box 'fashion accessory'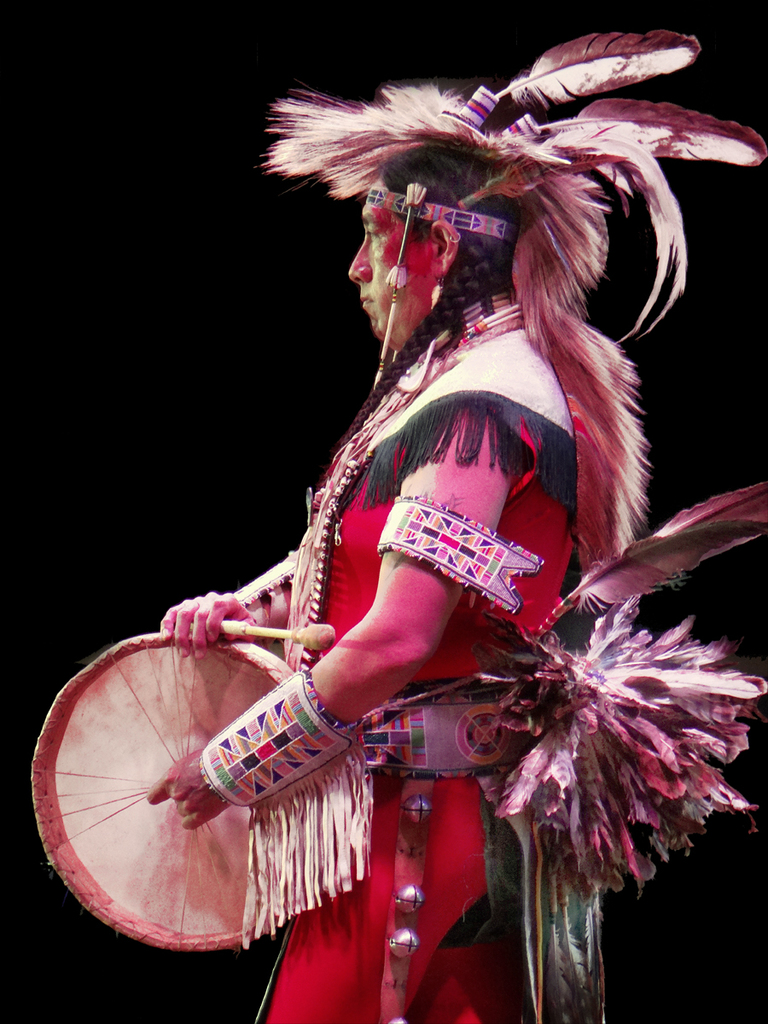
284 288 529 678
